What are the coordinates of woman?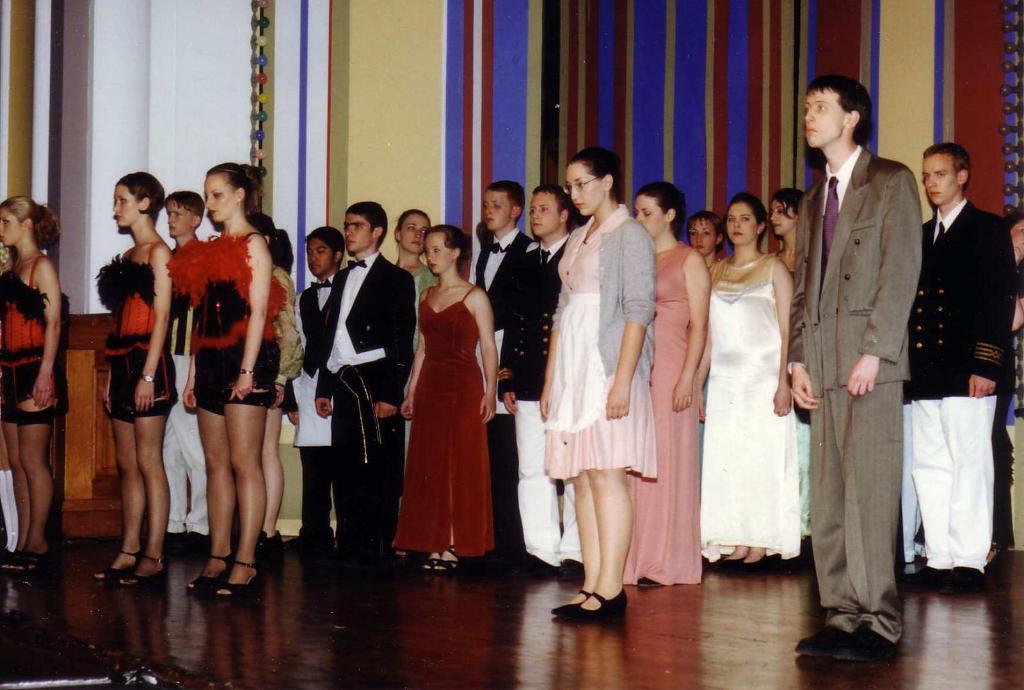
[684, 208, 726, 272].
